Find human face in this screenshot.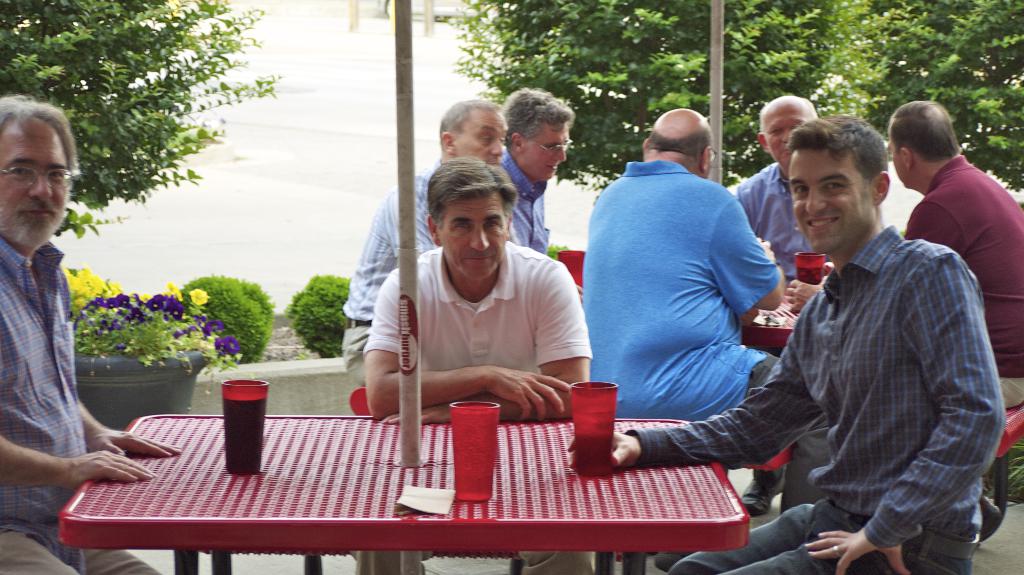
The bounding box for human face is detection(520, 131, 570, 177).
